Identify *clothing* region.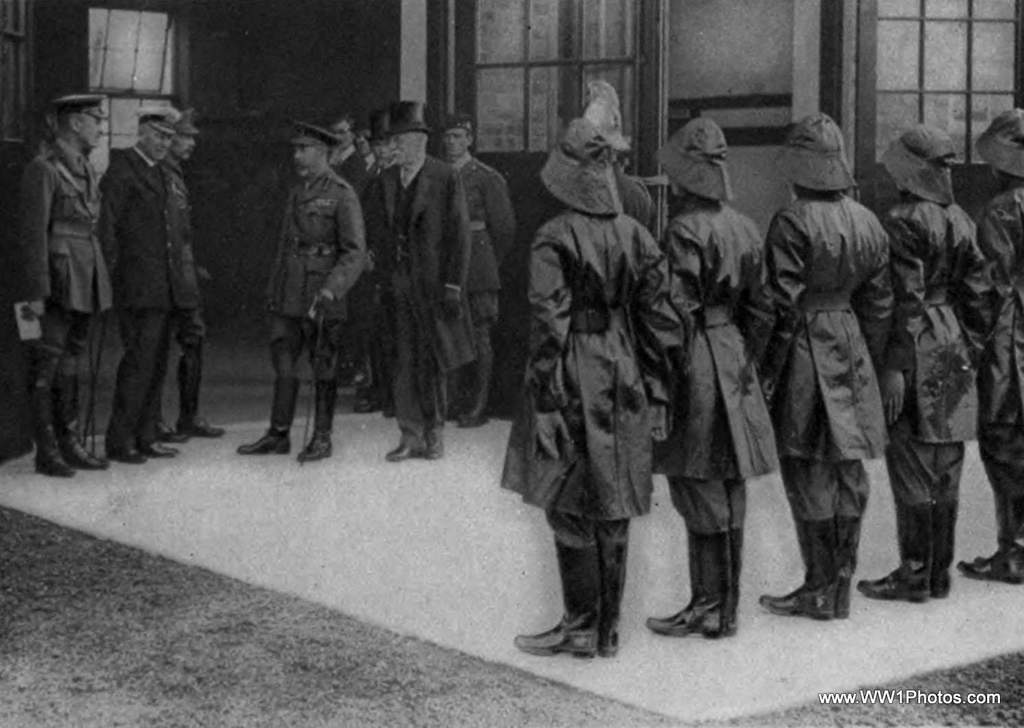
Region: 5, 126, 114, 446.
